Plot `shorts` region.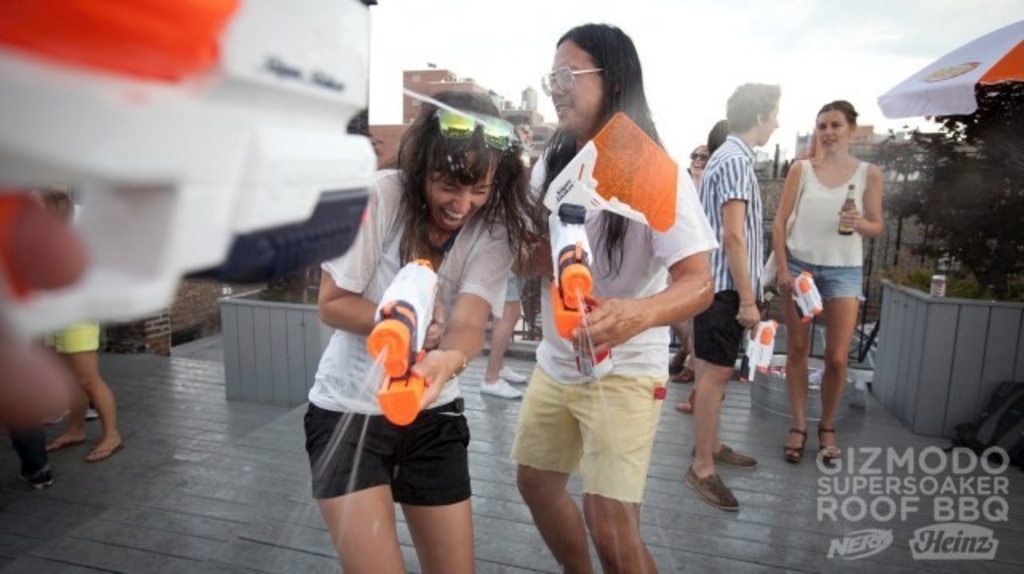
Plotted at rect(310, 401, 501, 504).
